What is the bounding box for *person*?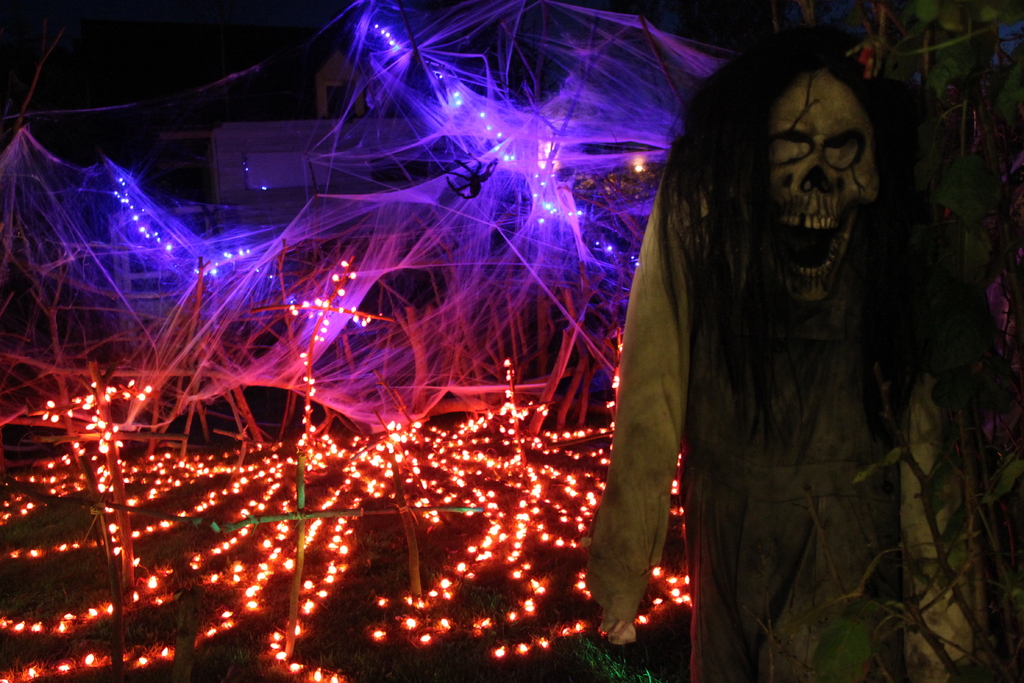
{"left": 578, "top": 0, "right": 1023, "bottom": 682}.
